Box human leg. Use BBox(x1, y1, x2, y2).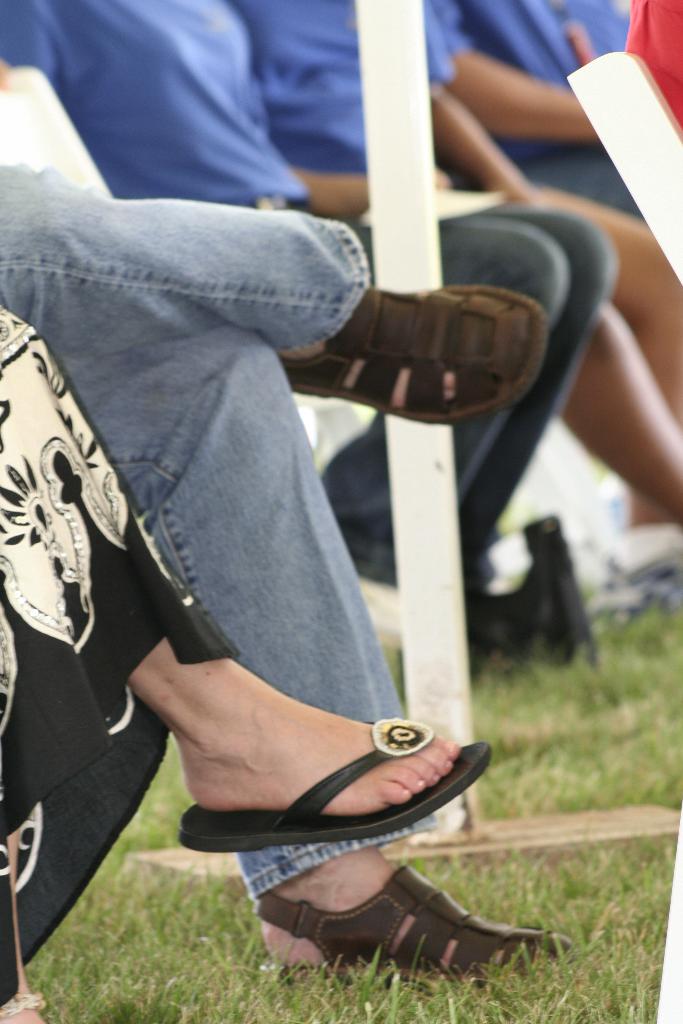
BBox(7, 168, 546, 423).
